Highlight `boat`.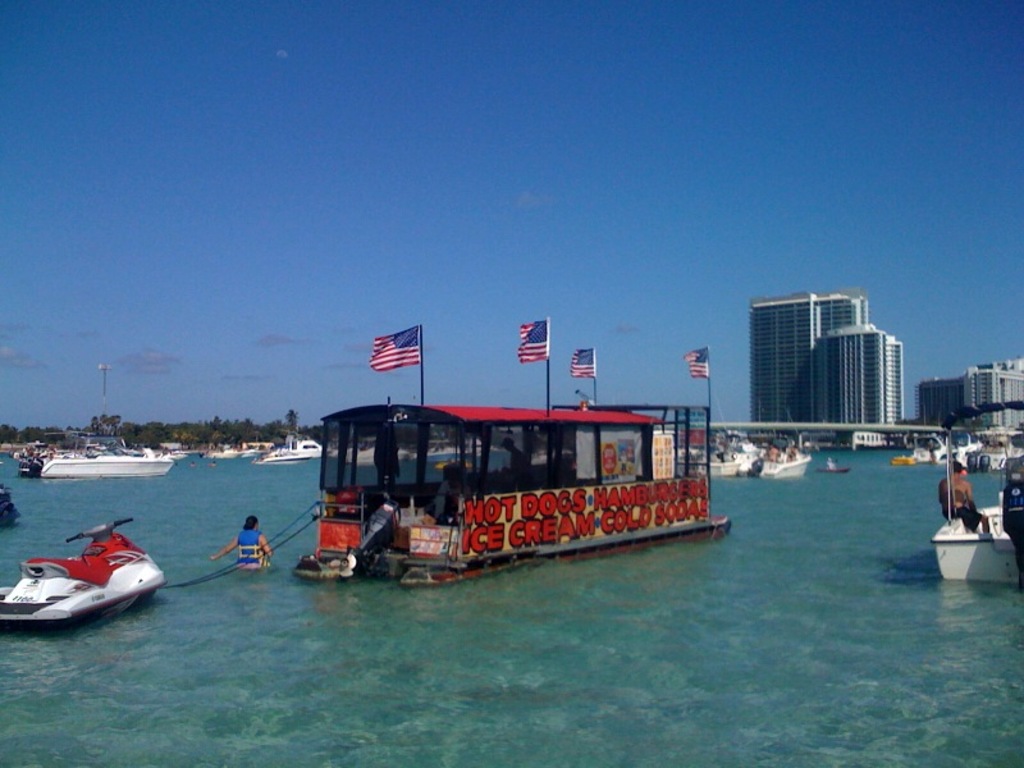
Highlighted region: <region>820, 460, 850, 472</region>.
